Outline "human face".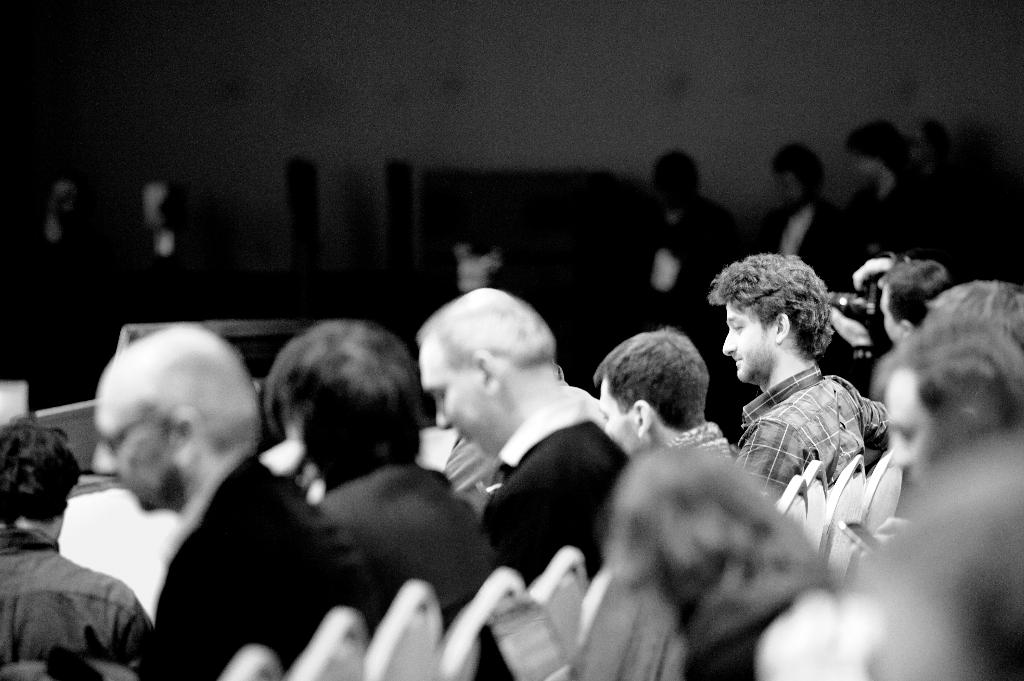
Outline: [left=724, top=298, right=776, bottom=382].
